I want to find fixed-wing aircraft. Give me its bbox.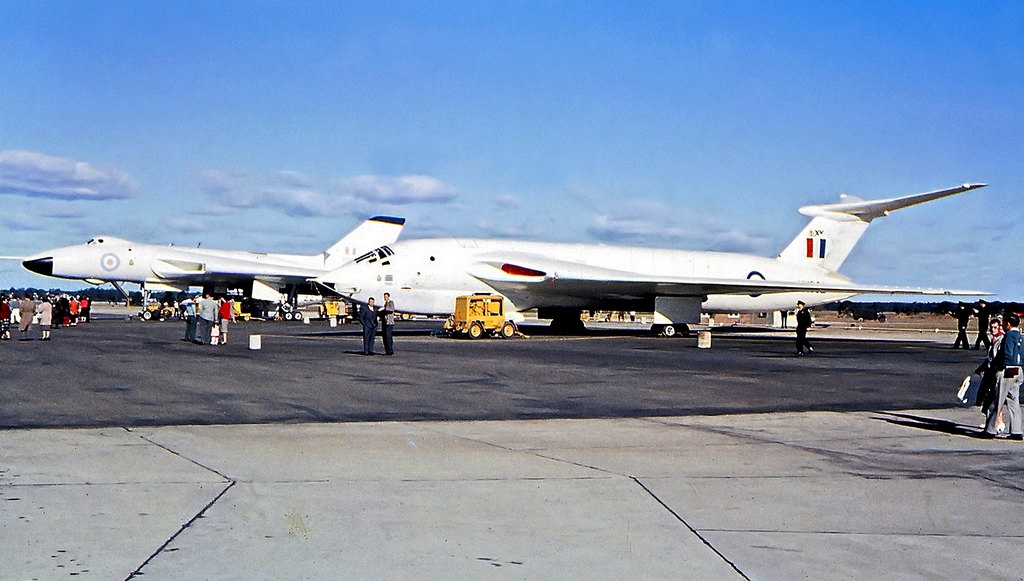
(left=305, top=182, right=1000, bottom=335).
